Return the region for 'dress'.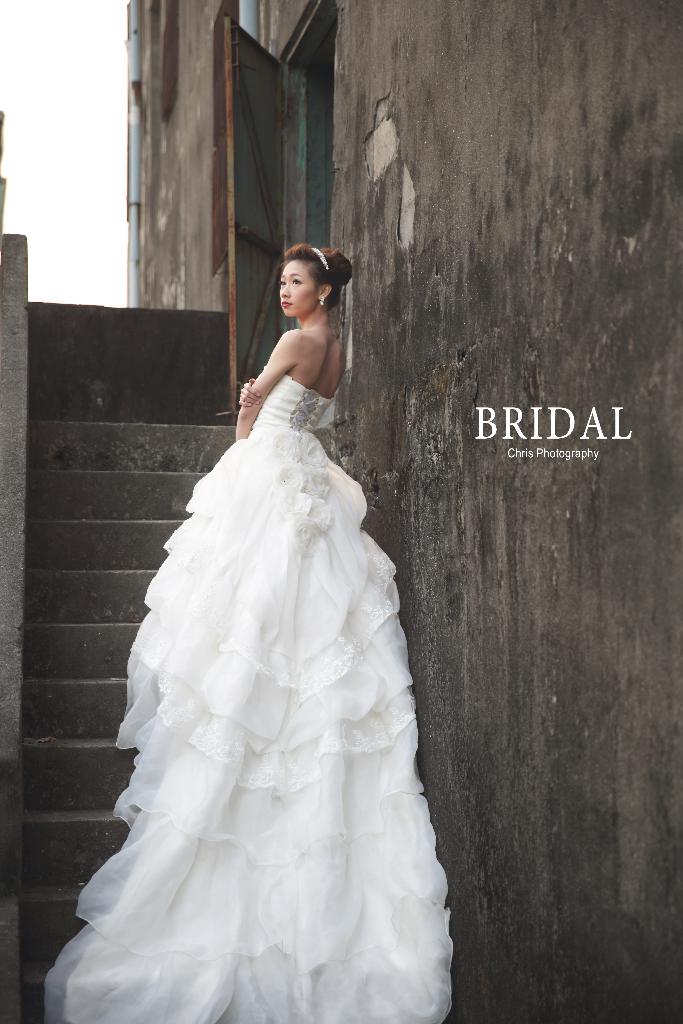
select_region(45, 376, 451, 1021).
